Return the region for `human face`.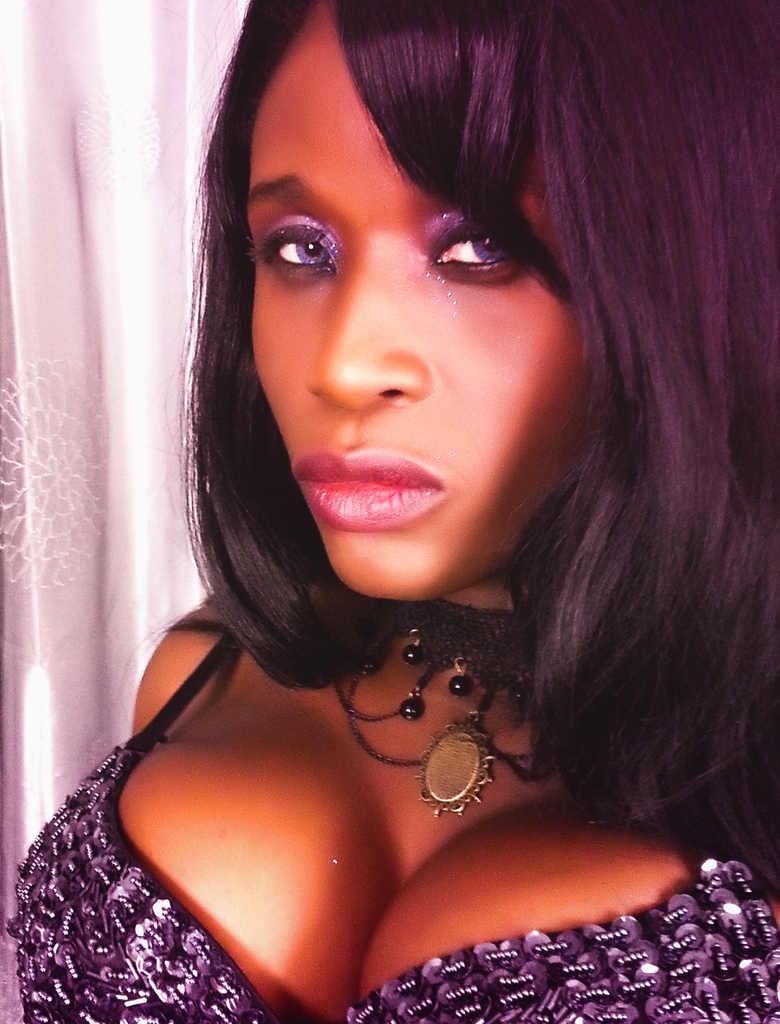
[240,0,582,598].
